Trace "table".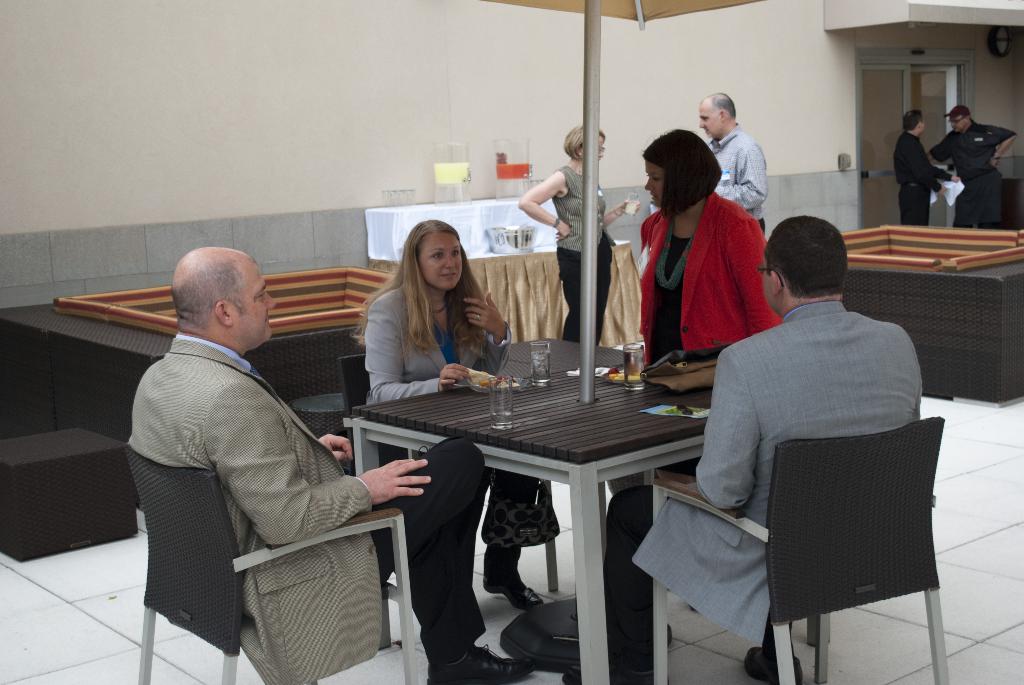
Traced to l=347, t=335, r=716, b=684.
